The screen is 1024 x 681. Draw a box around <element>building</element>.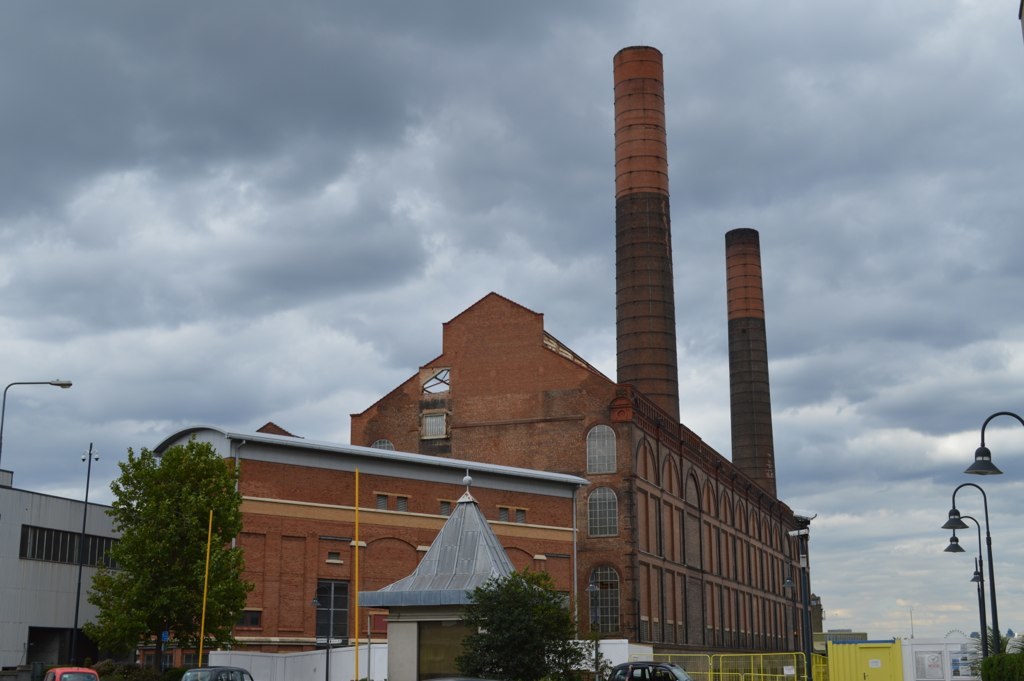
146:44:811:680.
